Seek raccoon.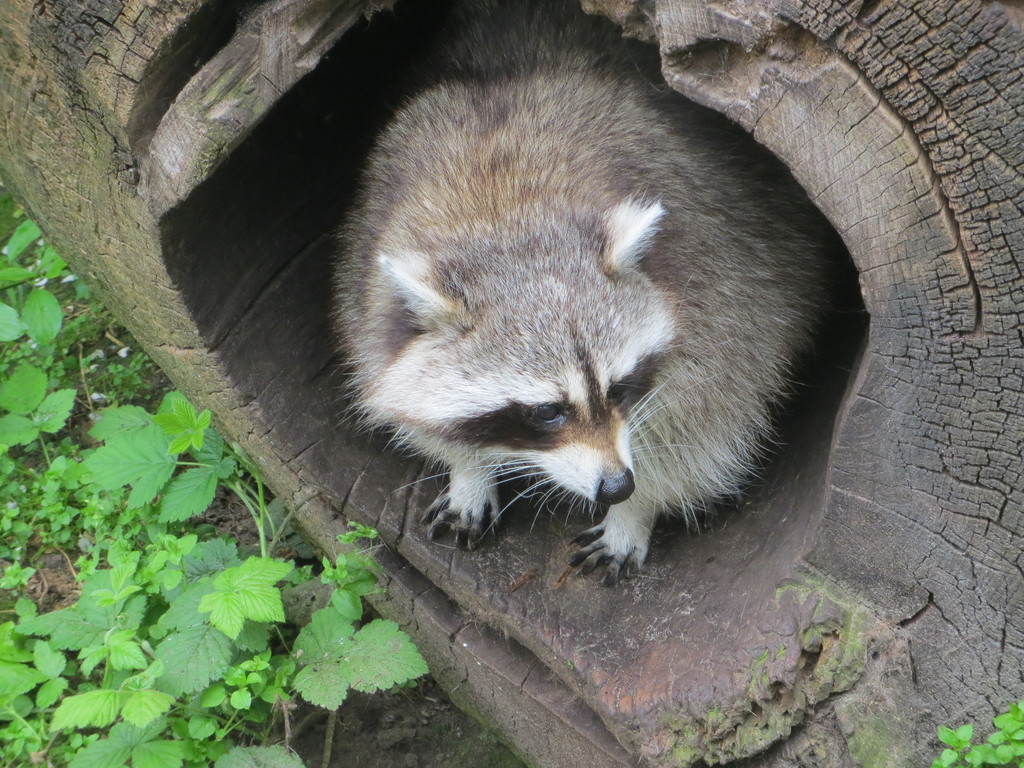
(333, 0, 831, 587).
